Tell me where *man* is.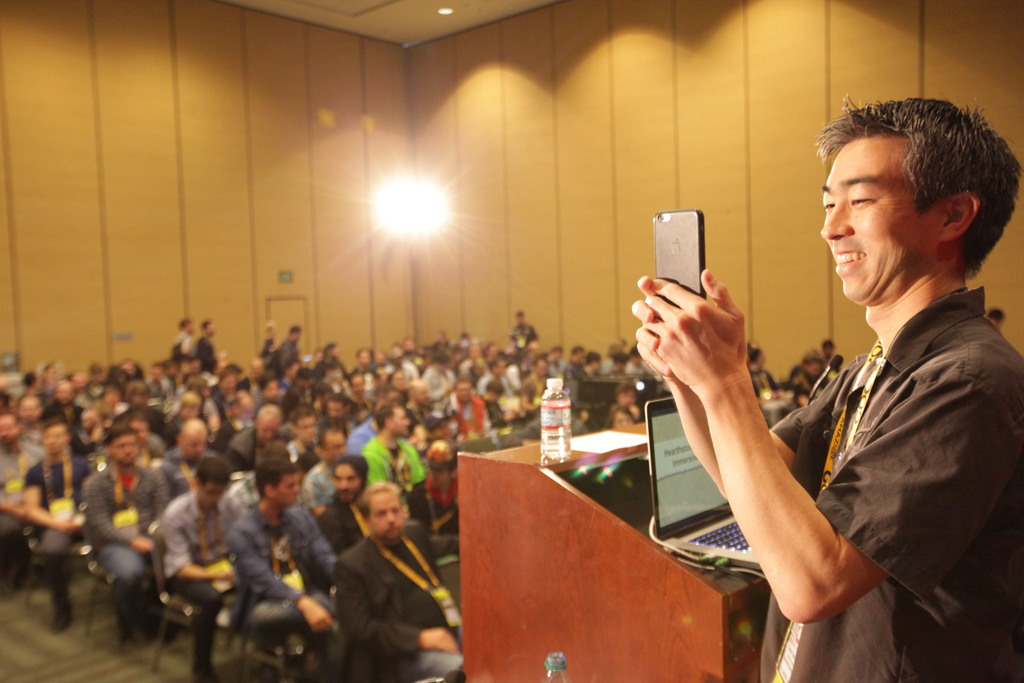
*man* is at x1=318 y1=473 x2=446 y2=679.
